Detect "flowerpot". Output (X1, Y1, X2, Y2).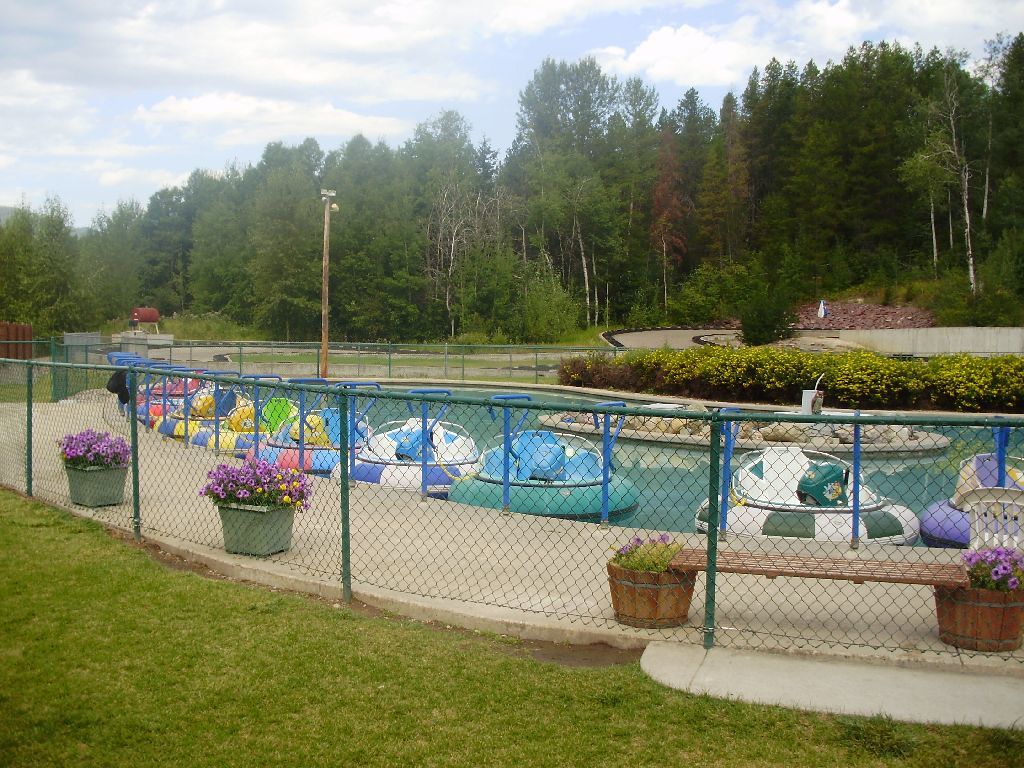
(933, 583, 1023, 653).
